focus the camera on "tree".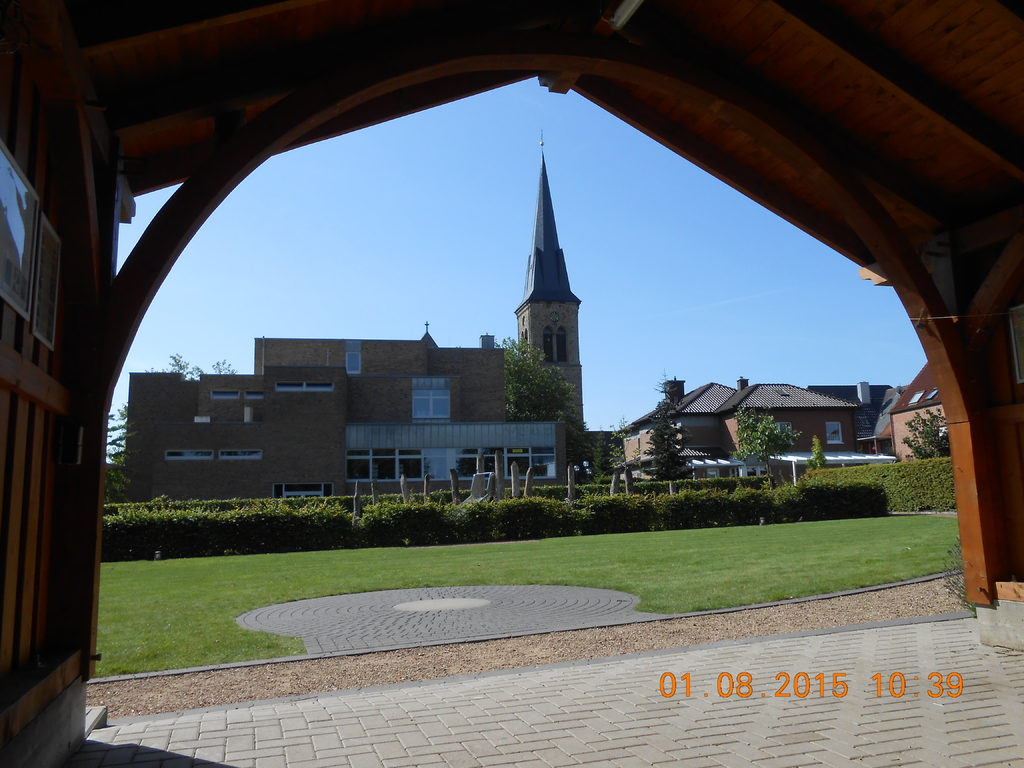
Focus region: (728,403,802,474).
